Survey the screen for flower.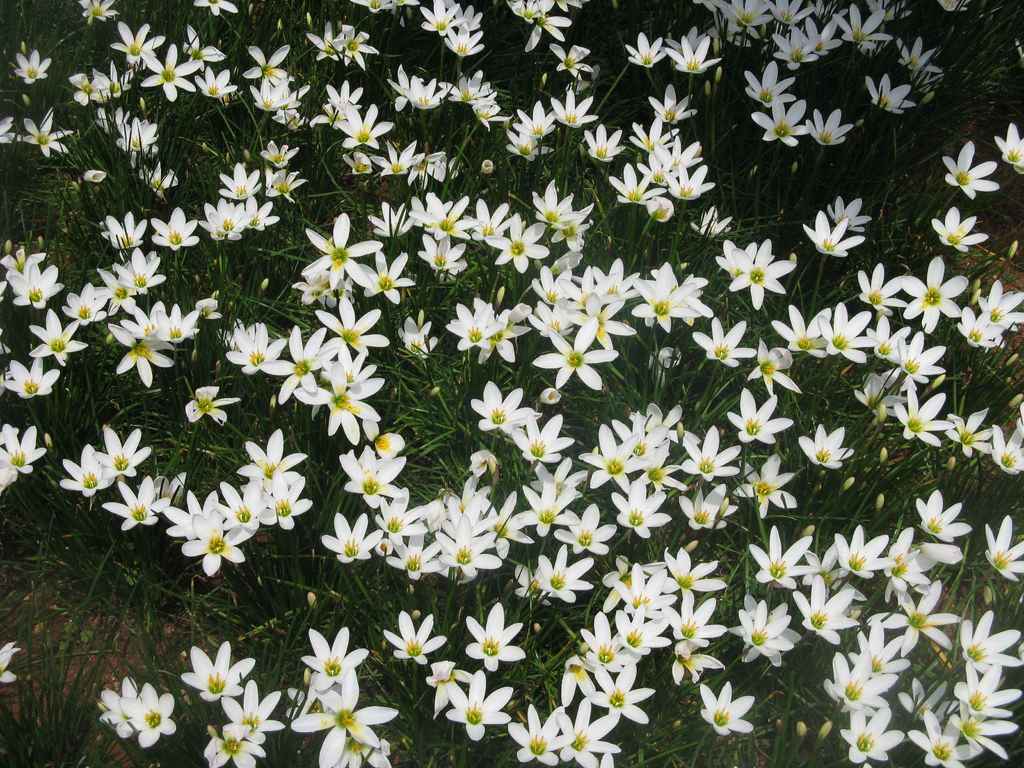
Survey found: (left=865, top=579, right=957, bottom=655).
